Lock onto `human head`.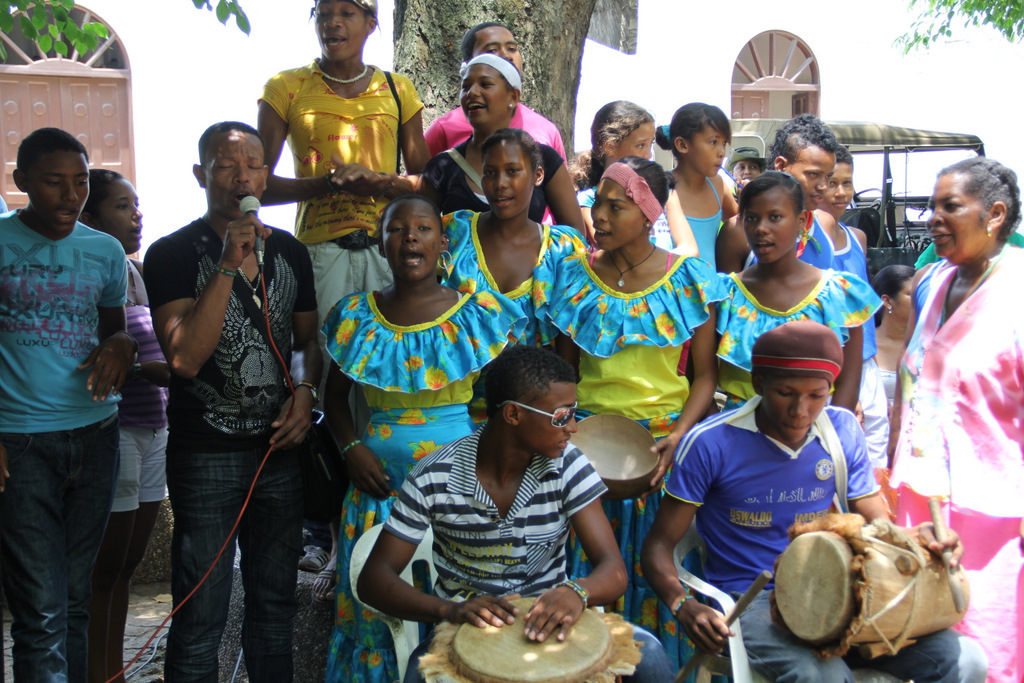
Locked: detection(739, 167, 807, 271).
